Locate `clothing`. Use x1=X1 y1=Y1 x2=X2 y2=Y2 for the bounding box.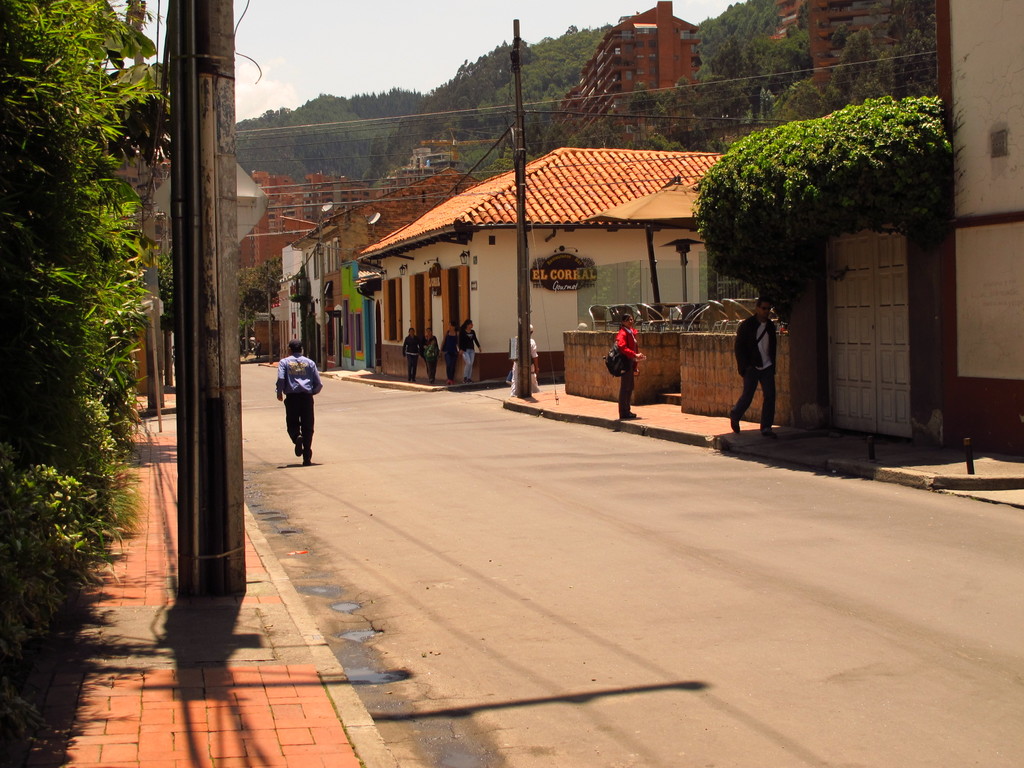
x1=440 y1=335 x2=459 y2=381.
